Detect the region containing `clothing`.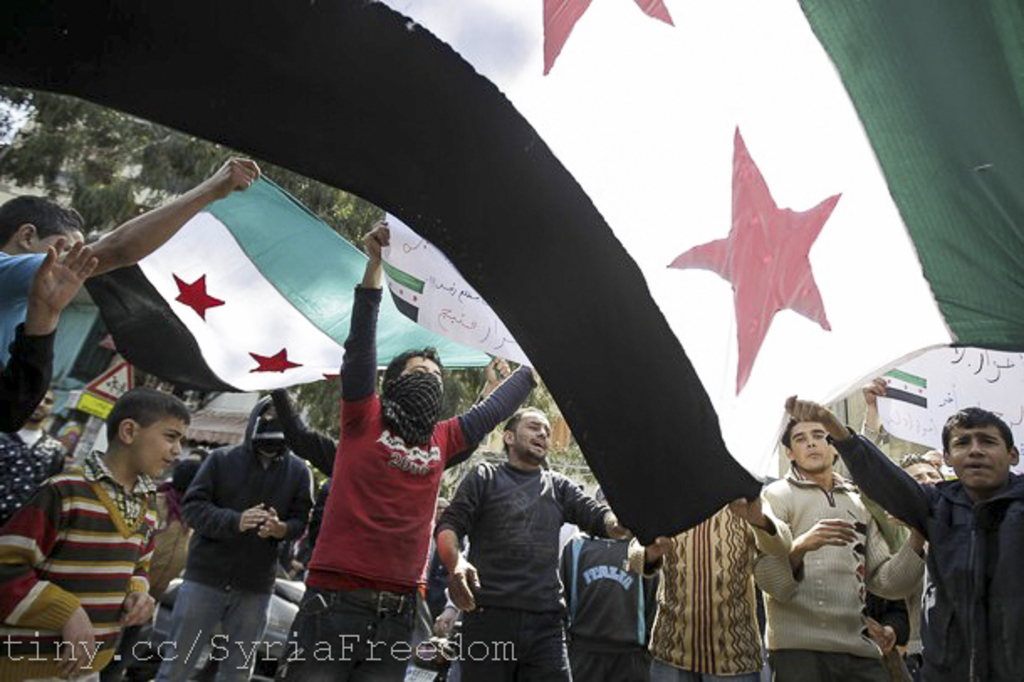
[x1=285, y1=282, x2=536, y2=680].
